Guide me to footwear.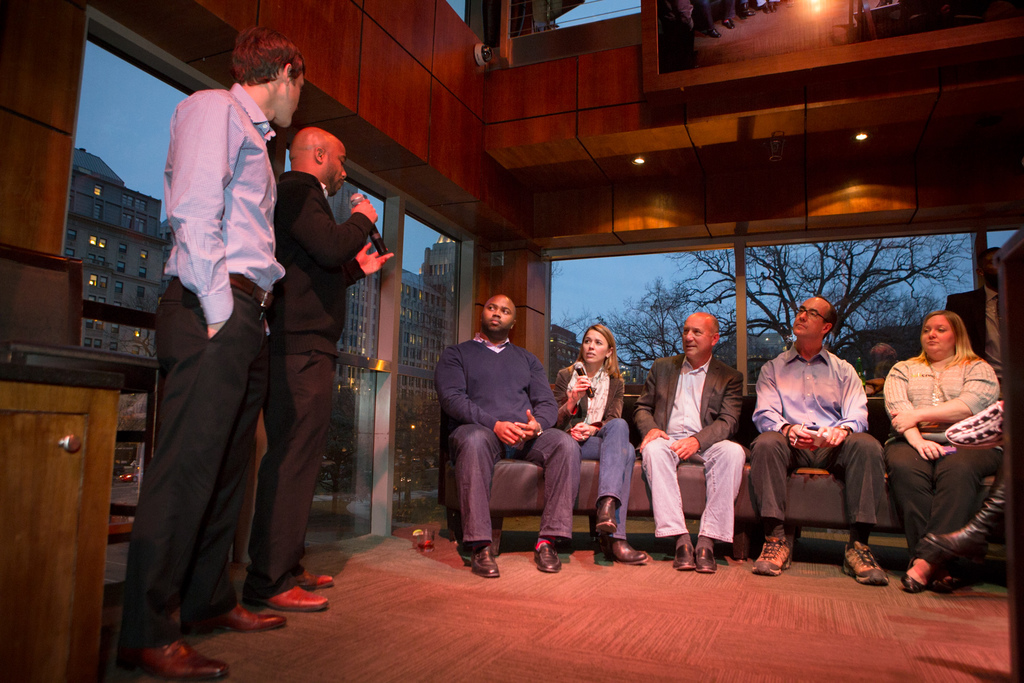
Guidance: 116, 636, 227, 682.
